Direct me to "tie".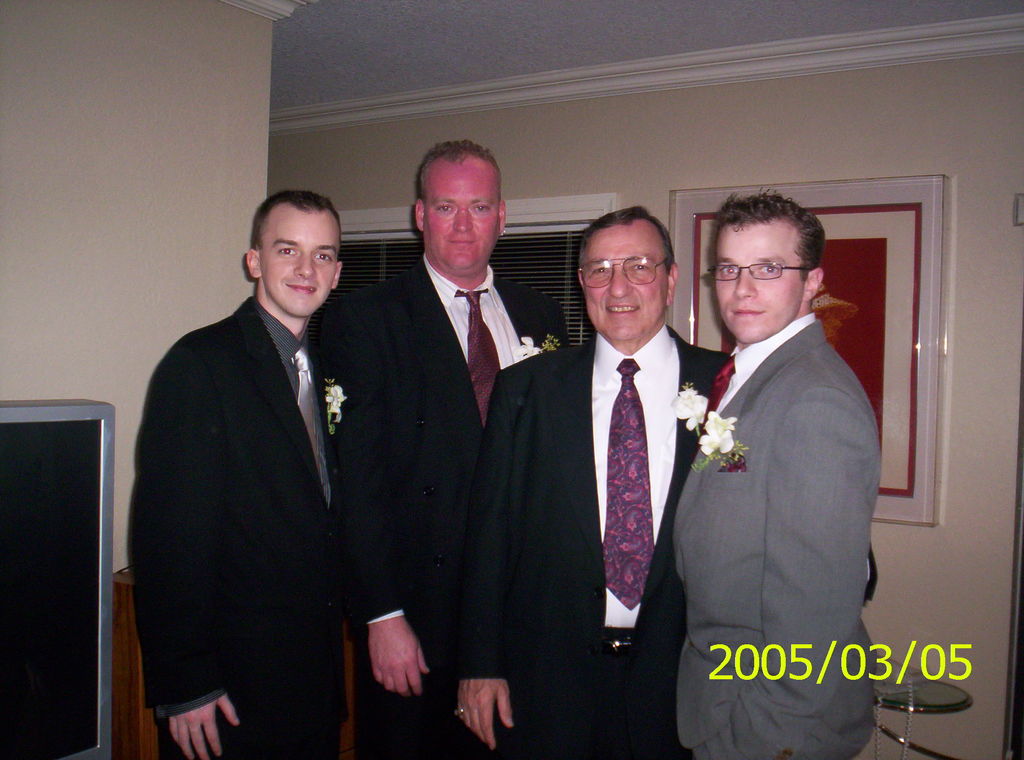
Direction: (x1=598, y1=356, x2=653, y2=608).
